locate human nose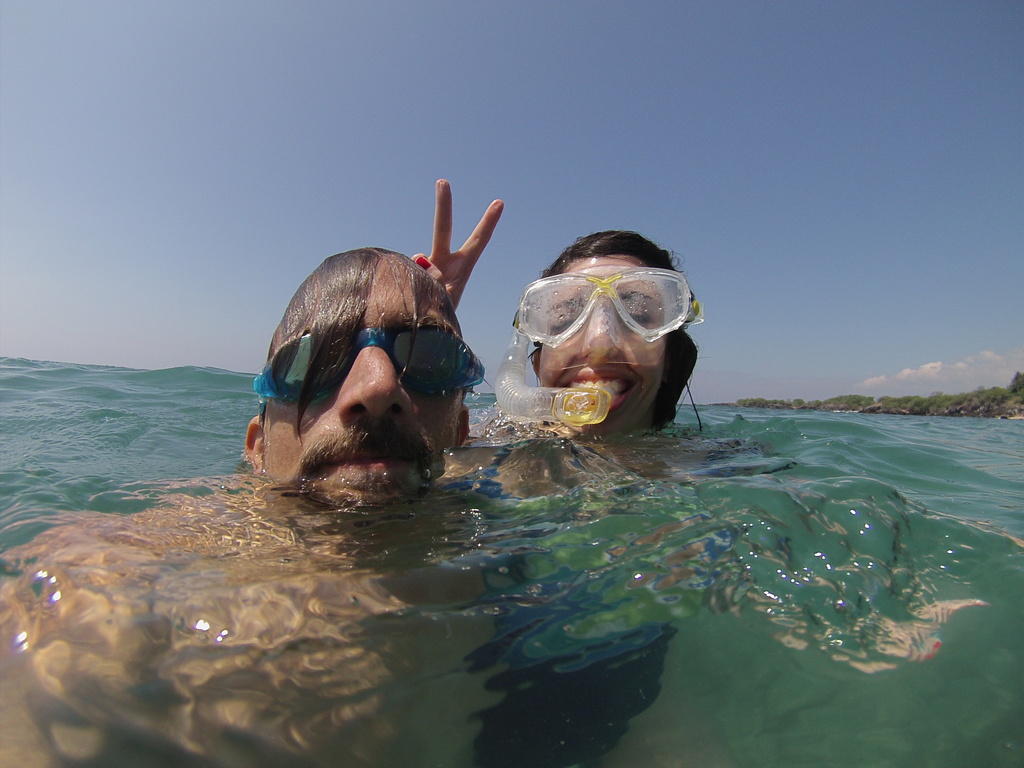
[x1=575, y1=307, x2=619, y2=364]
